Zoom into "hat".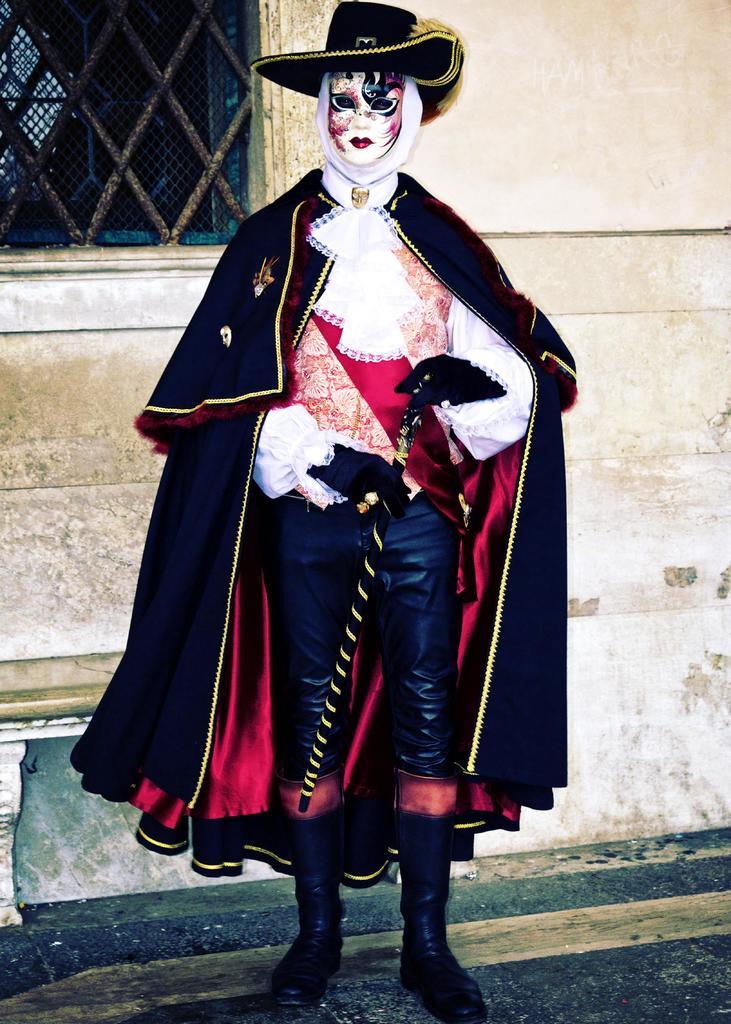
Zoom target: <region>250, 0, 465, 123</region>.
